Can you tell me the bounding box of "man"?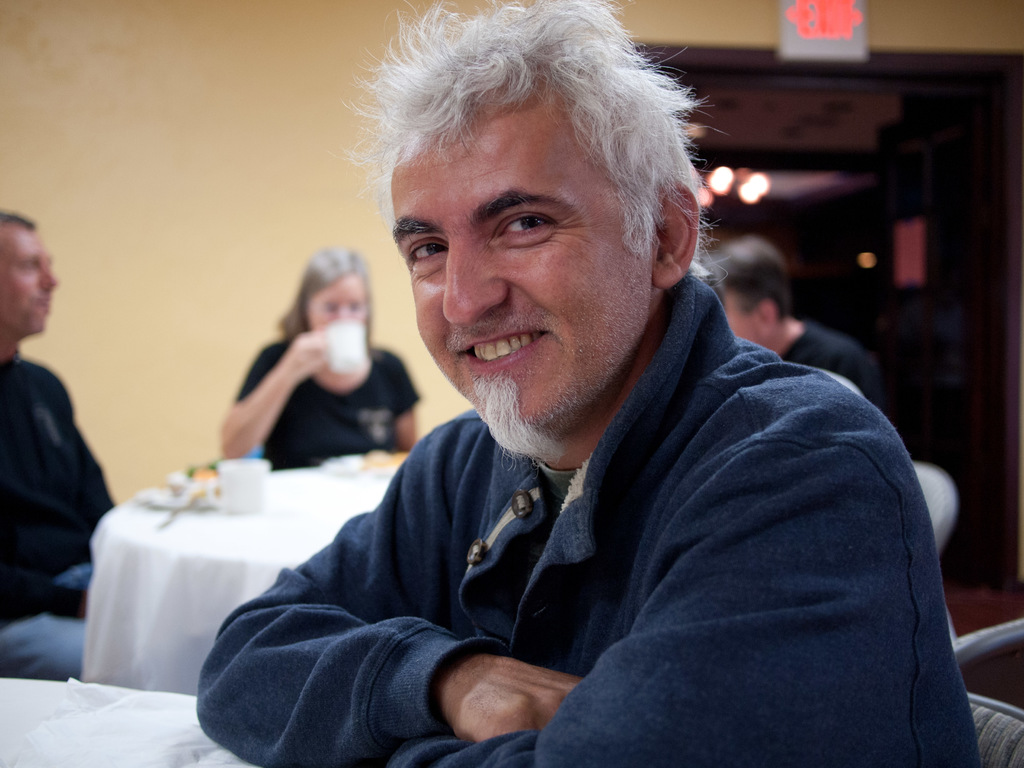
707, 232, 892, 427.
